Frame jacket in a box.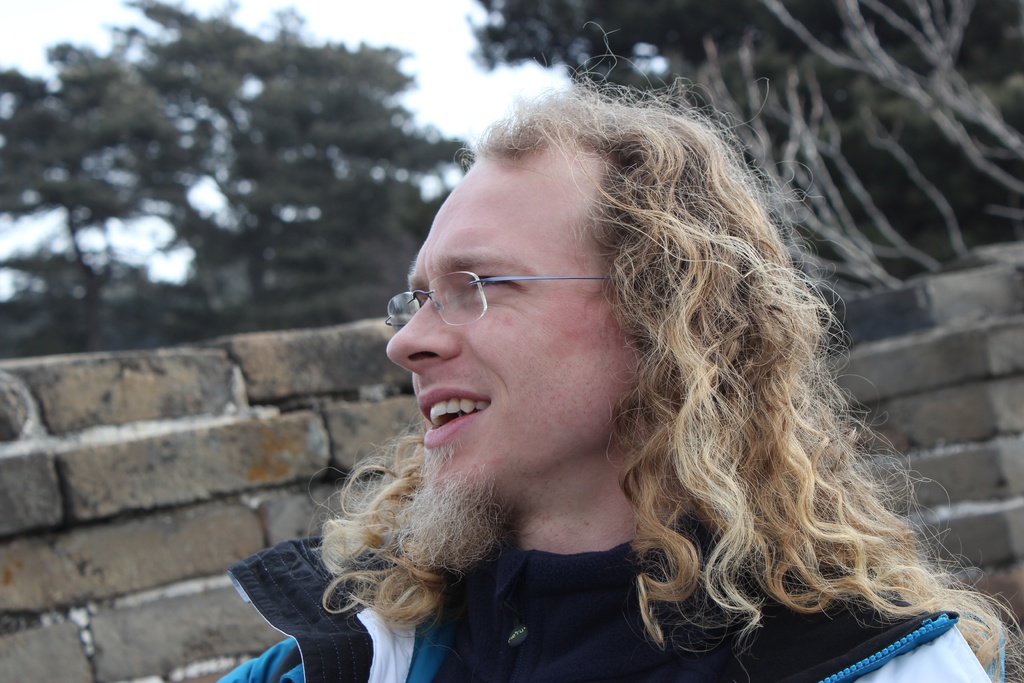
bbox=[218, 535, 1011, 682].
